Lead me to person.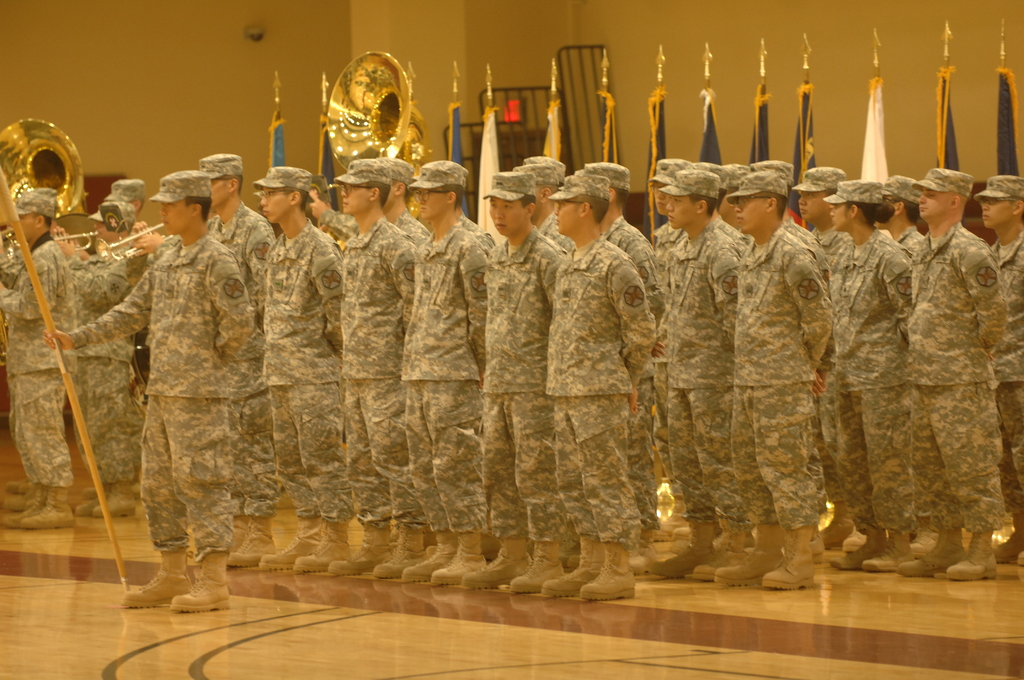
Lead to select_region(44, 168, 251, 610).
